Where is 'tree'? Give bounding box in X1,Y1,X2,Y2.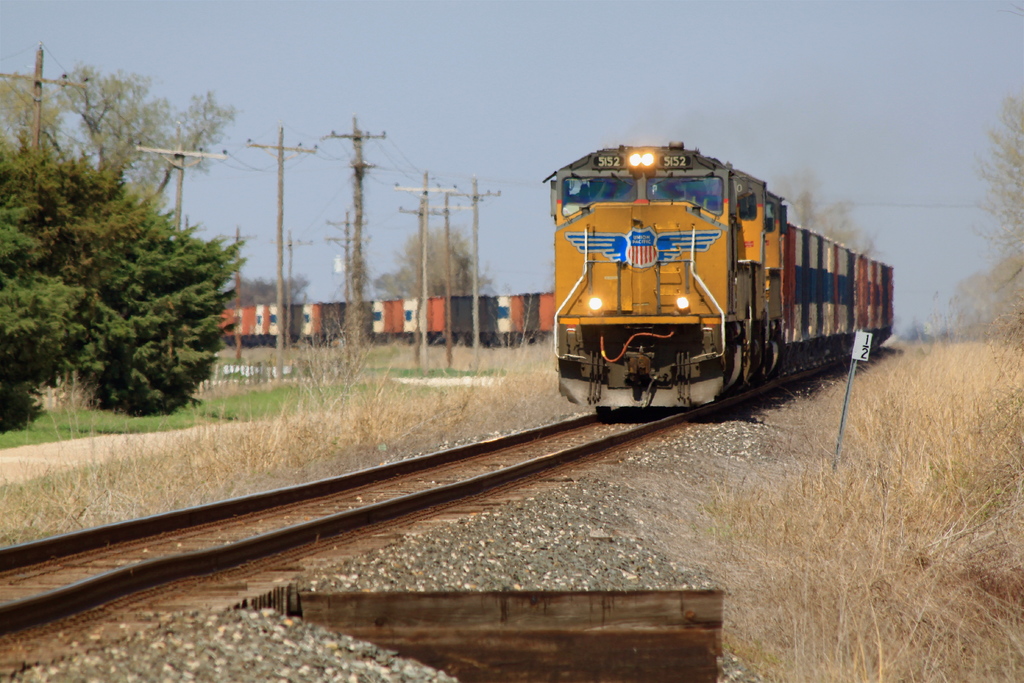
0,144,248,425.
